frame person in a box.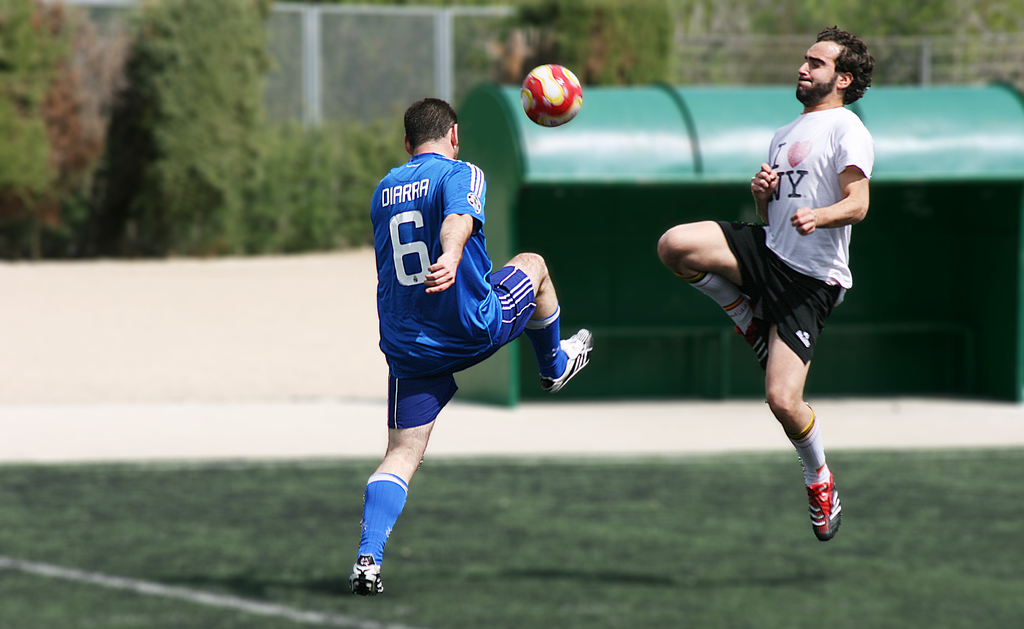
(353,90,570,619).
